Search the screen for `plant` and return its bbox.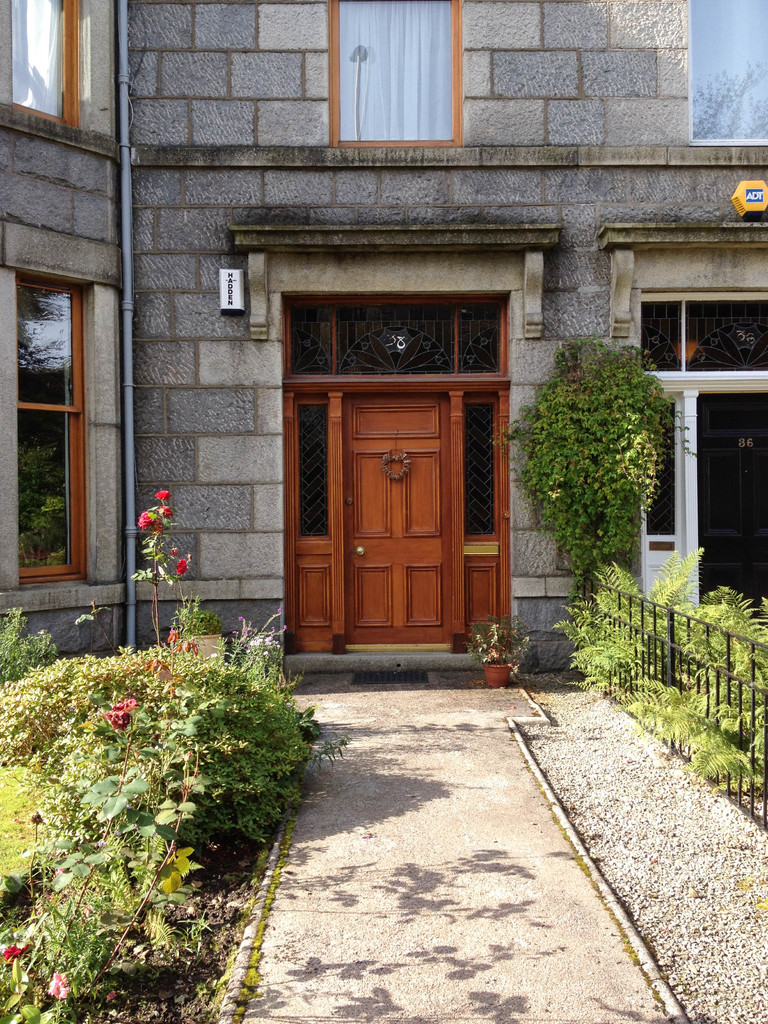
Found: 0 459 376 1023.
